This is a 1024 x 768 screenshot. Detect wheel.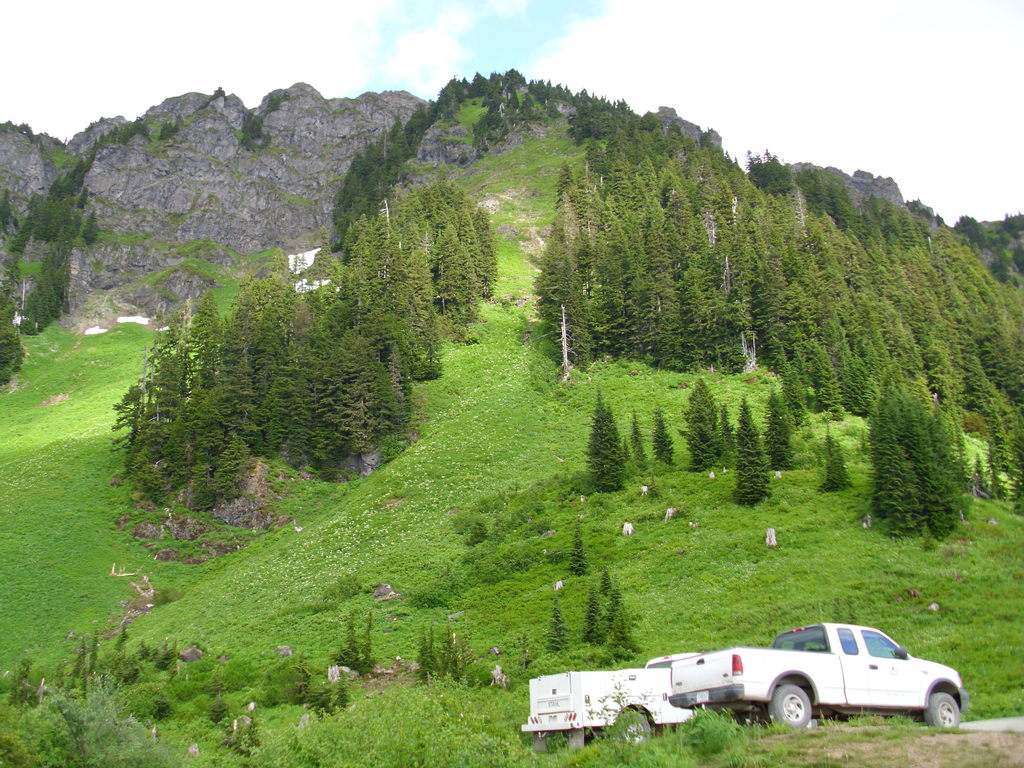
602,705,657,751.
